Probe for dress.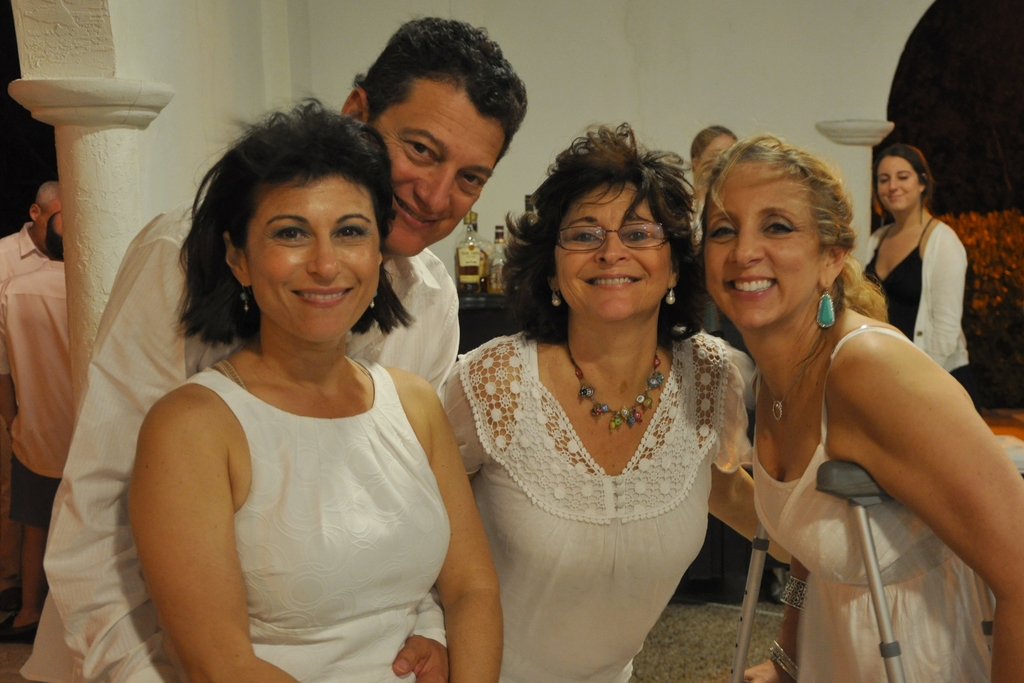
Probe result: 433:331:757:682.
